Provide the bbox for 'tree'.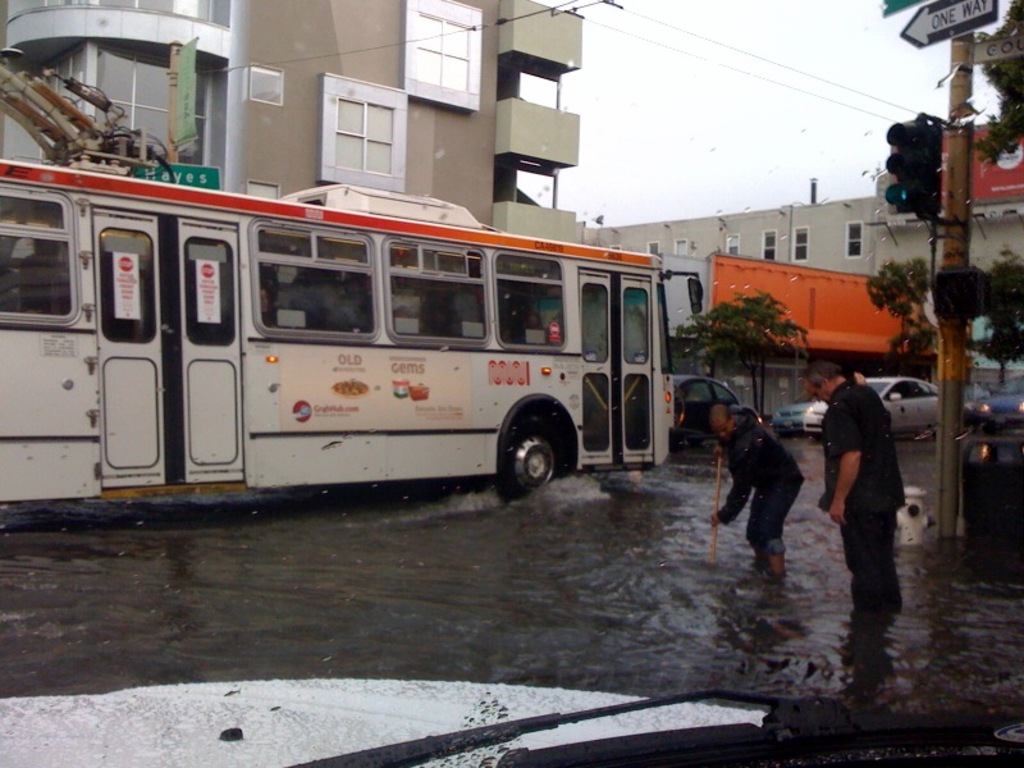
x1=867 y1=248 x2=937 y2=383.
